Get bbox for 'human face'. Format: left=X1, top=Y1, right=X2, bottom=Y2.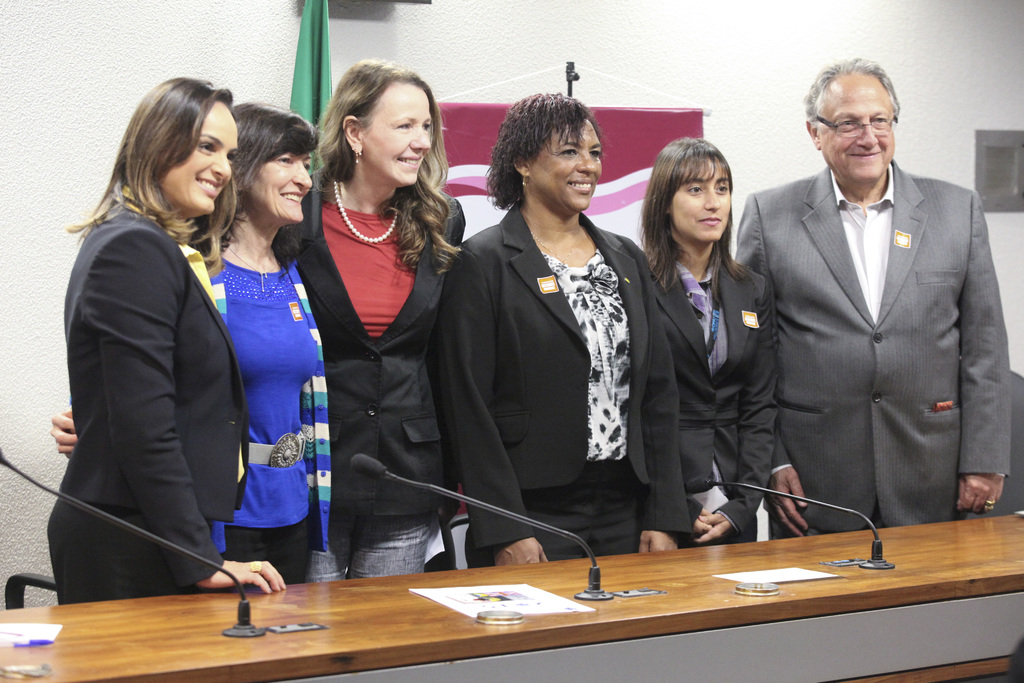
left=669, top=156, right=730, bottom=247.
